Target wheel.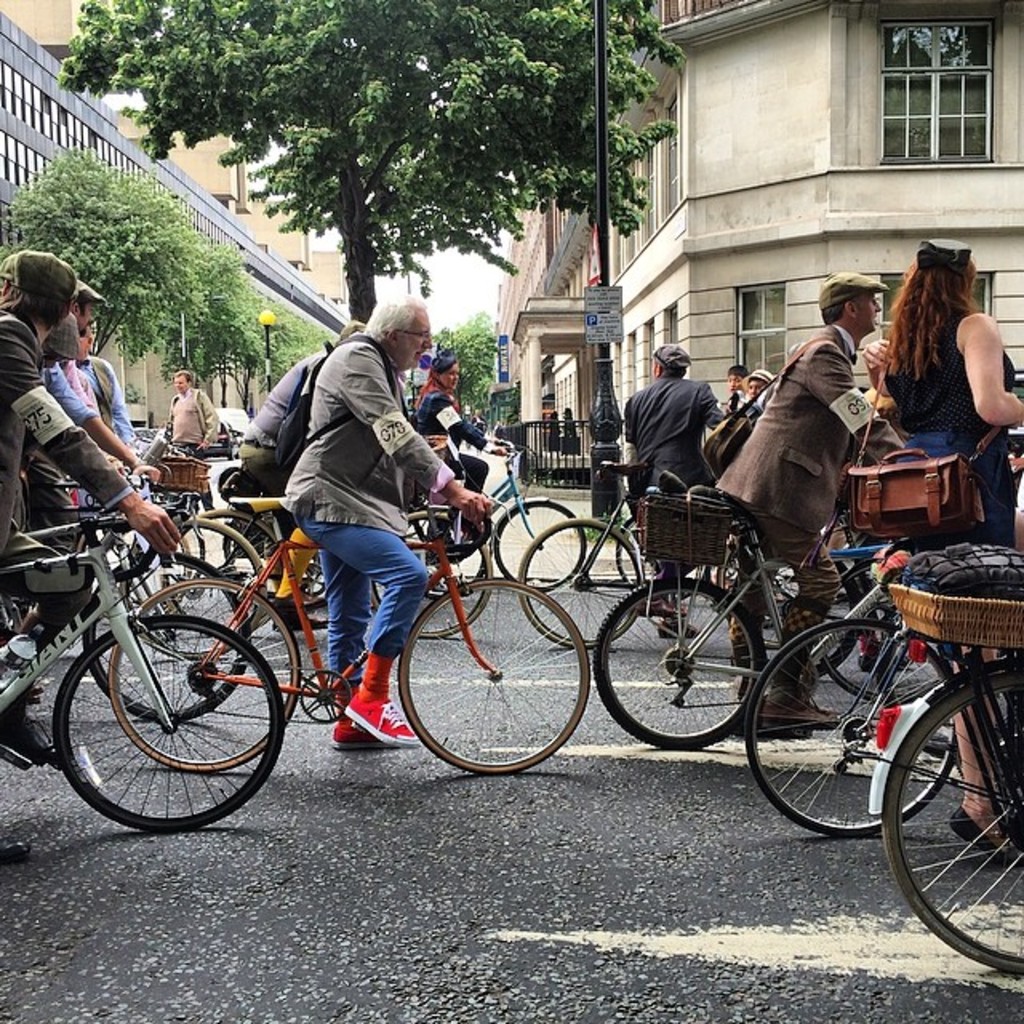
Target region: select_region(45, 611, 288, 837).
